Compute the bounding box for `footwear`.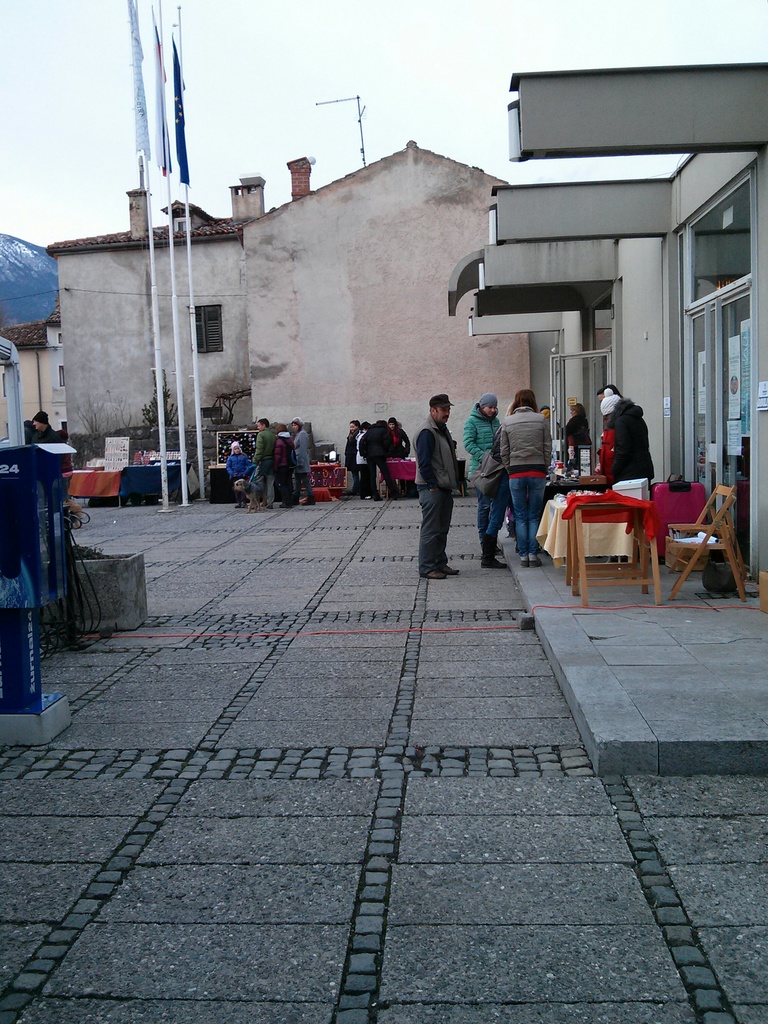
x1=422 y1=563 x2=443 y2=579.
